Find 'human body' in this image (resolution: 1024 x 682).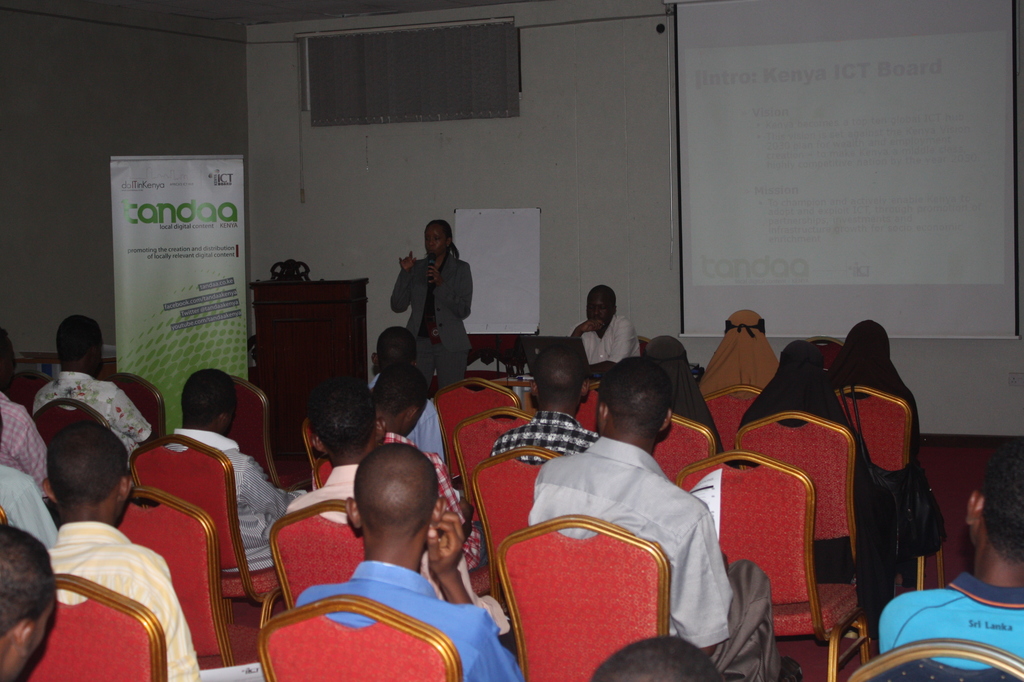
x1=257 y1=418 x2=516 y2=669.
